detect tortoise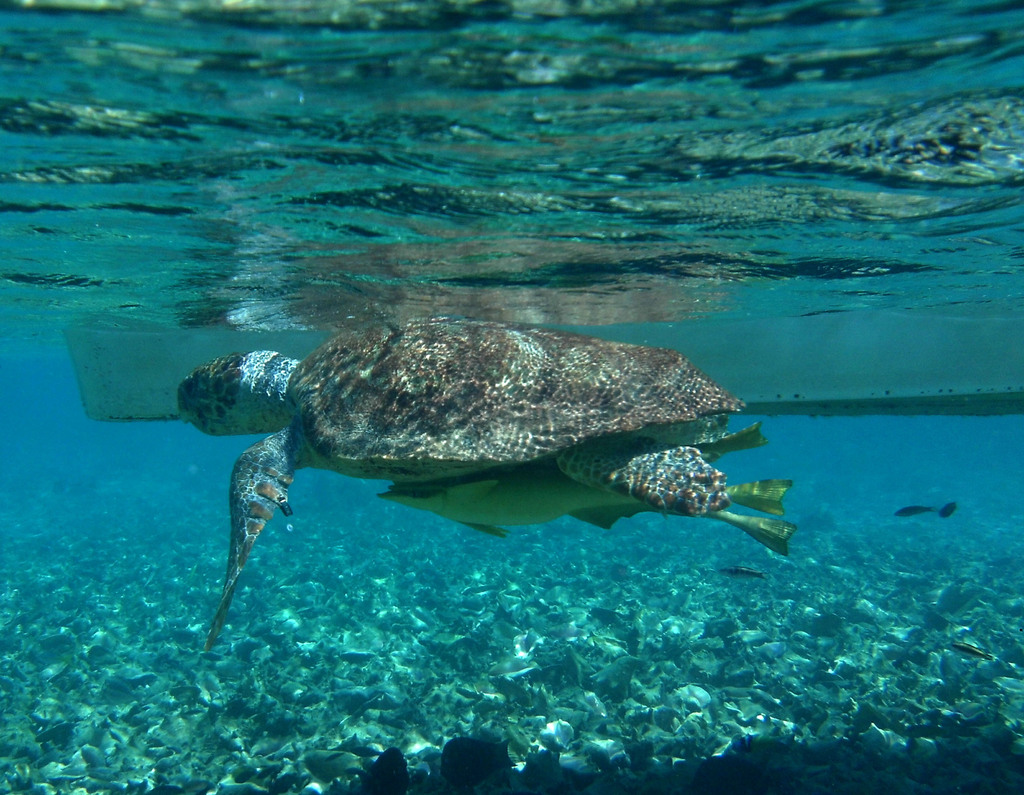
(x1=174, y1=317, x2=748, y2=654)
